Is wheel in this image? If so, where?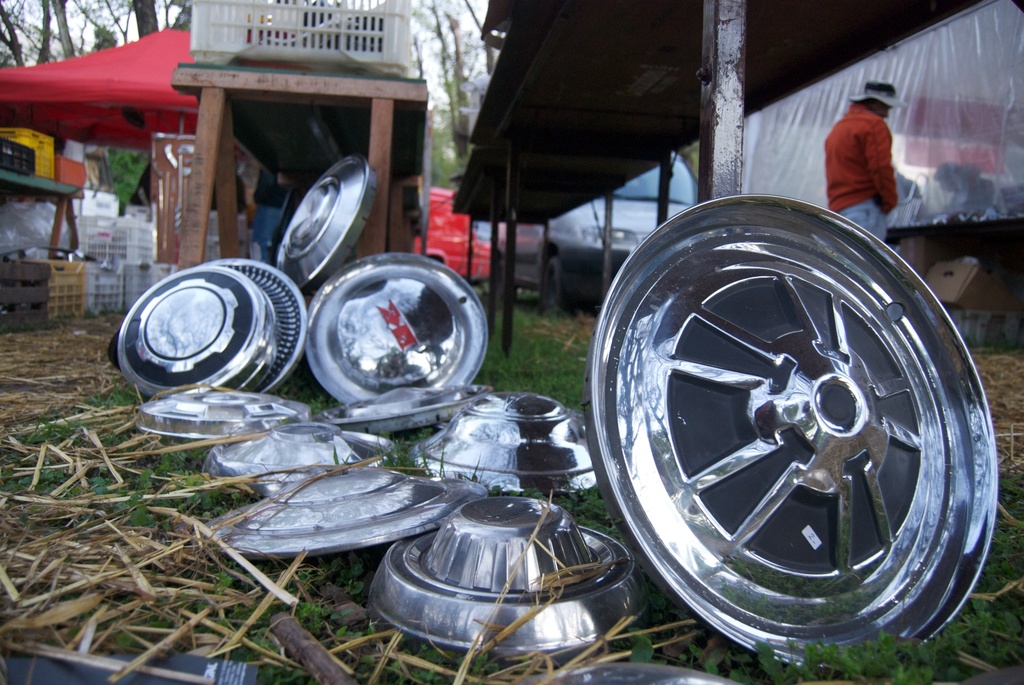
Yes, at select_region(597, 200, 995, 657).
